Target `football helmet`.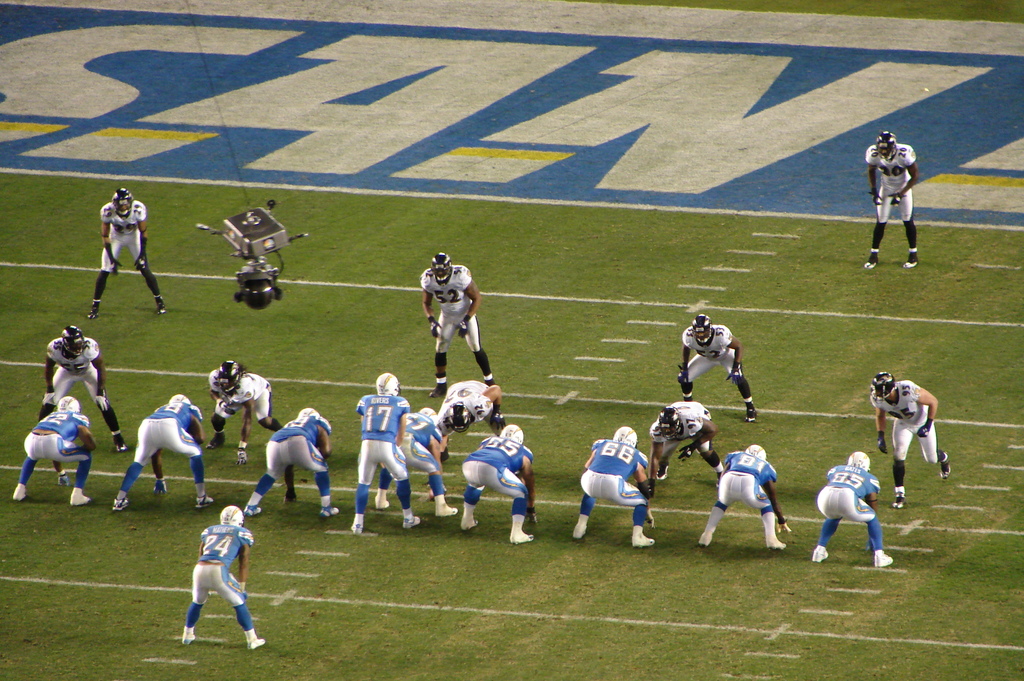
Target region: <box>372,372,404,400</box>.
